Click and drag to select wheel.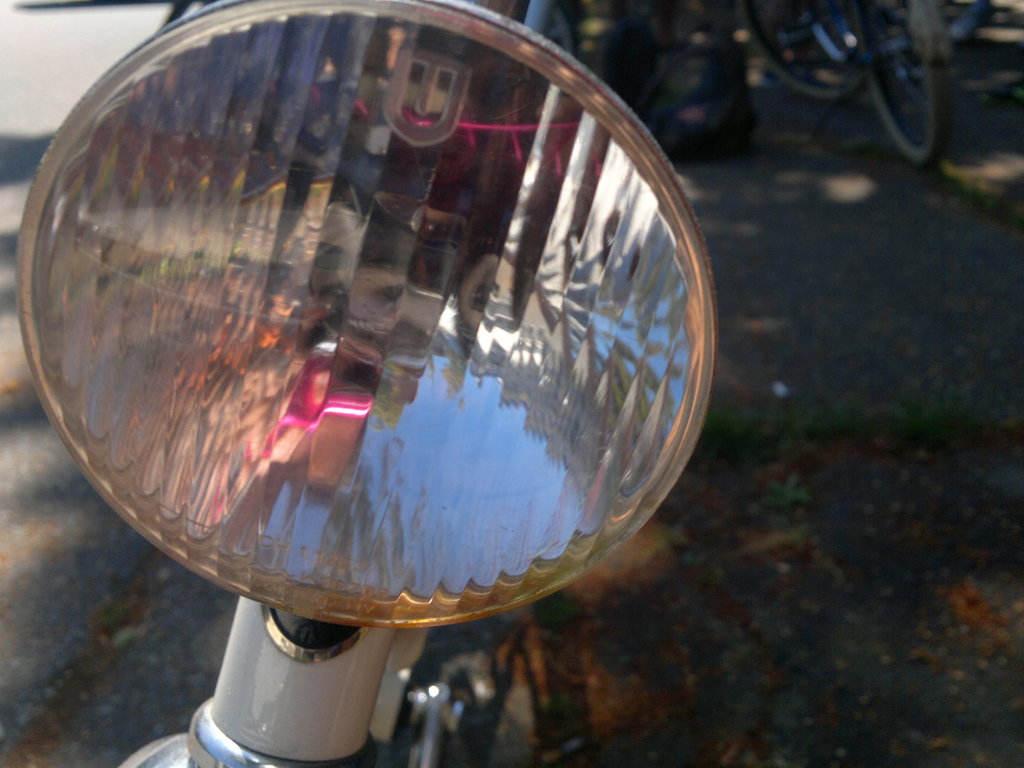
Selection: <bbox>854, 0, 956, 168</bbox>.
